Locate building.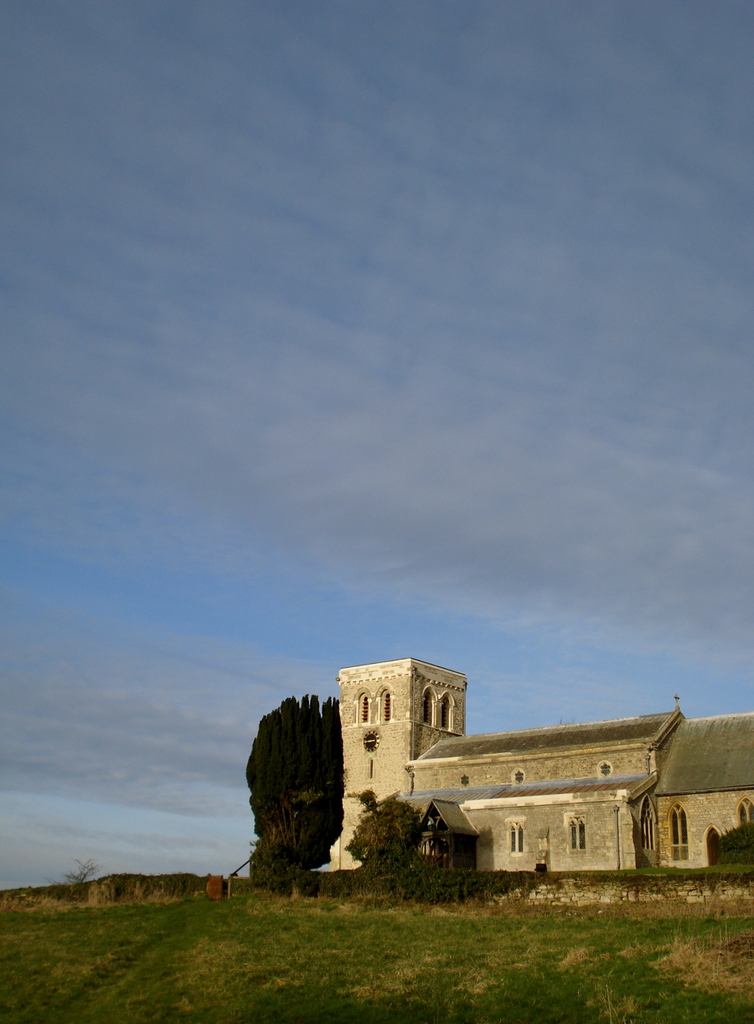
Bounding box: left=338, top=657, right=753, bottom=870.
